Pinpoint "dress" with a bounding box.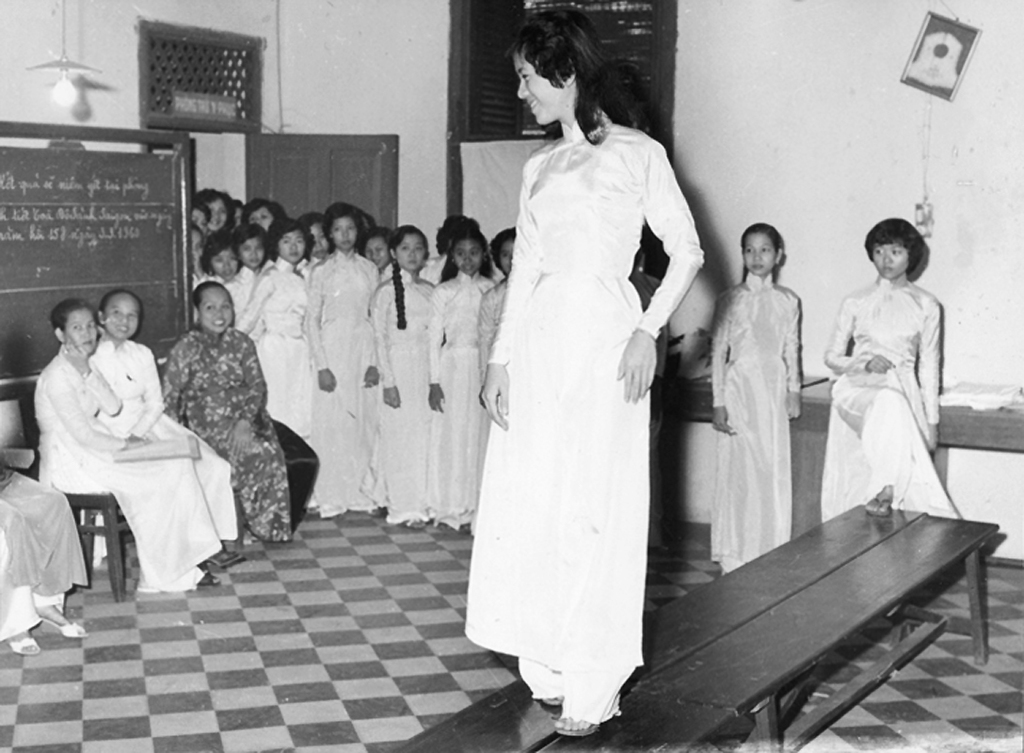
bbox=[94, 339, 239, 544].
